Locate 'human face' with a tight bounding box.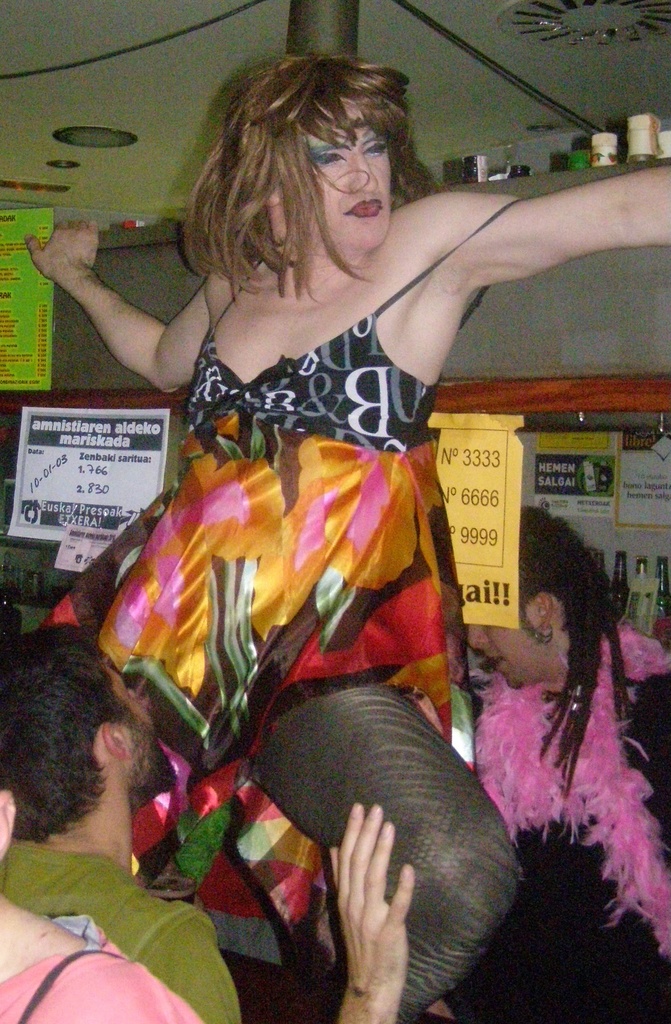
detection(312, 99, 394, 263).
